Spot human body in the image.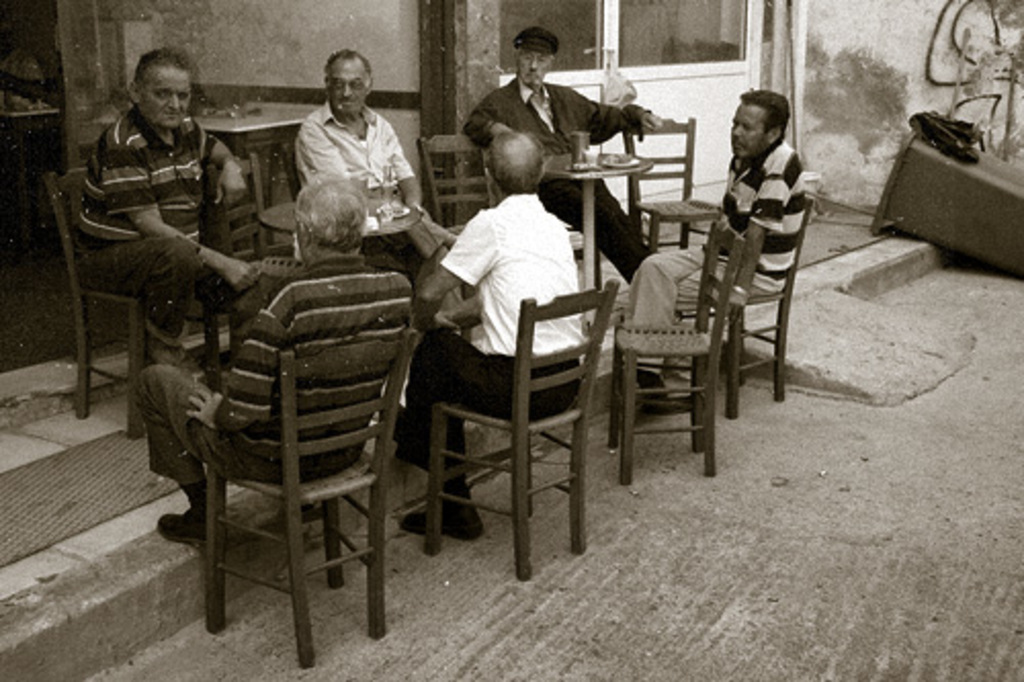
human body found at 295 102 453 305.
